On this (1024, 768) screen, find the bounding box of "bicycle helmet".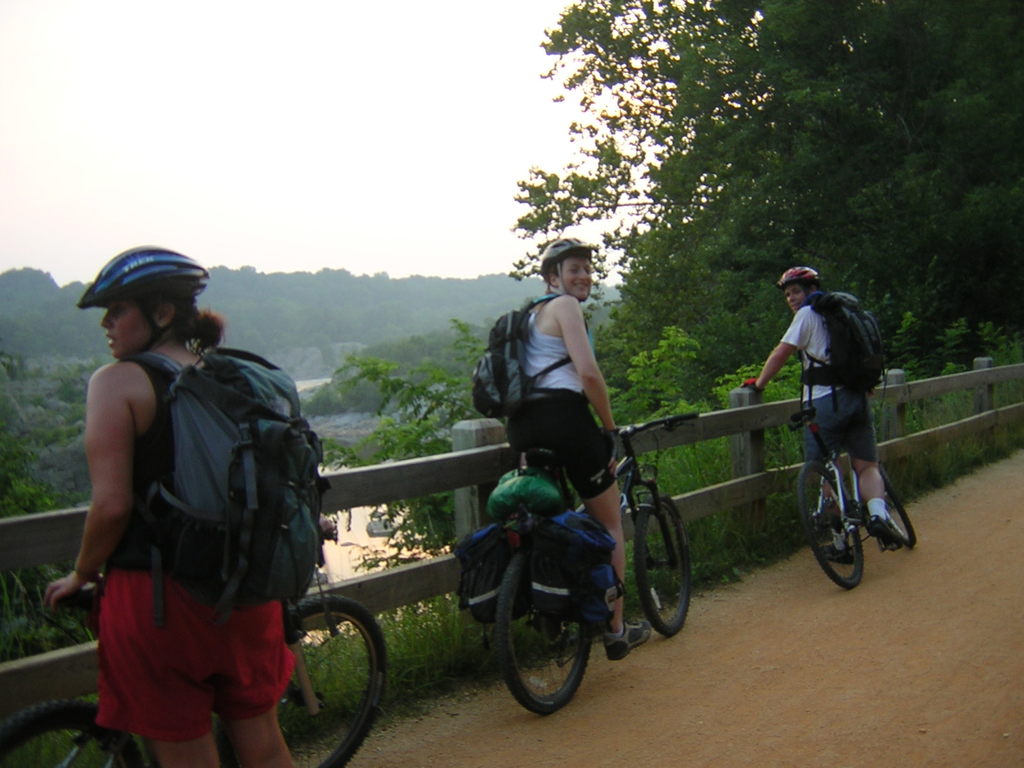
Bounding box: {"left": 539, "top": 239, "right": 600, "bottom": 259}.
